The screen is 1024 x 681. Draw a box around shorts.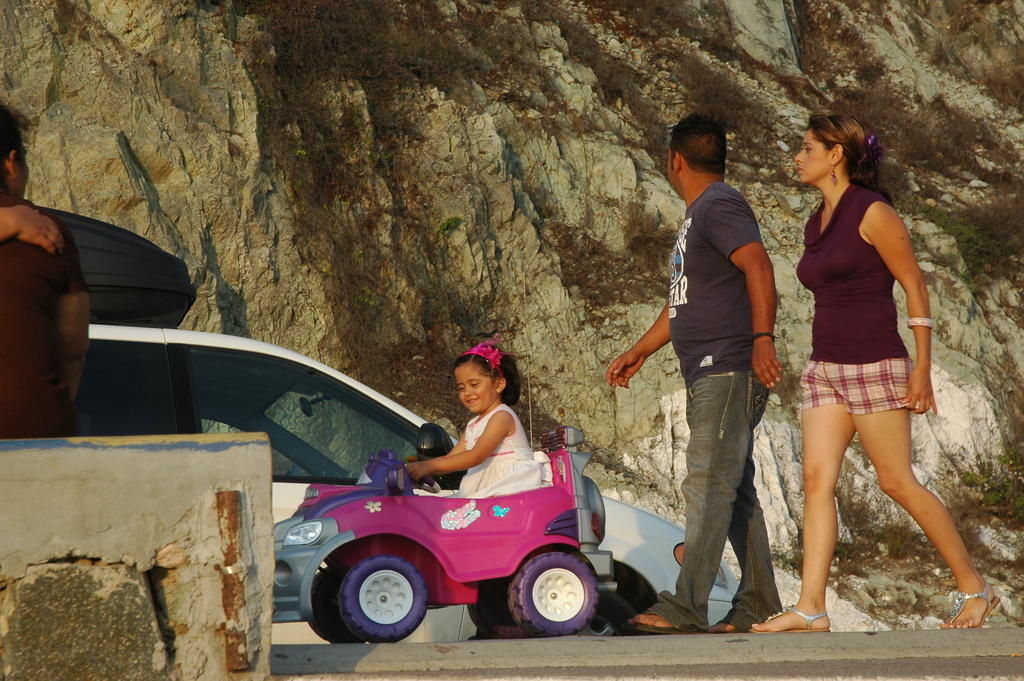
pyautogui.locateOnScreen(805, 365, 929, 418).
